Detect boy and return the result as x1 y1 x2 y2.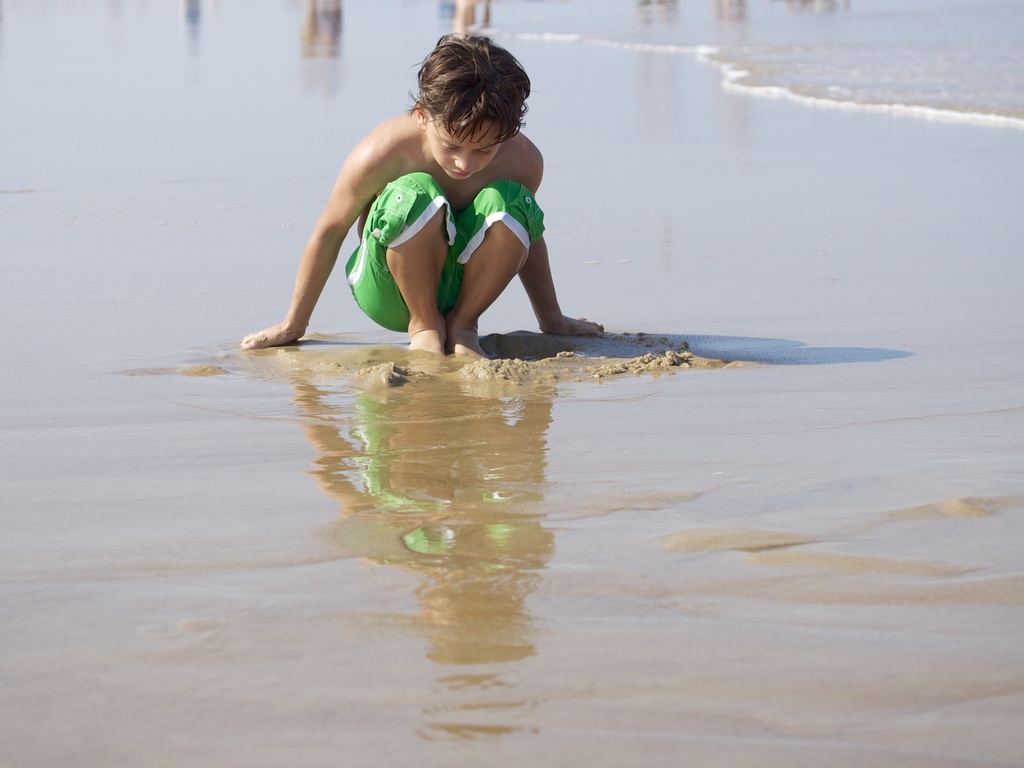
240 32 607 359.
